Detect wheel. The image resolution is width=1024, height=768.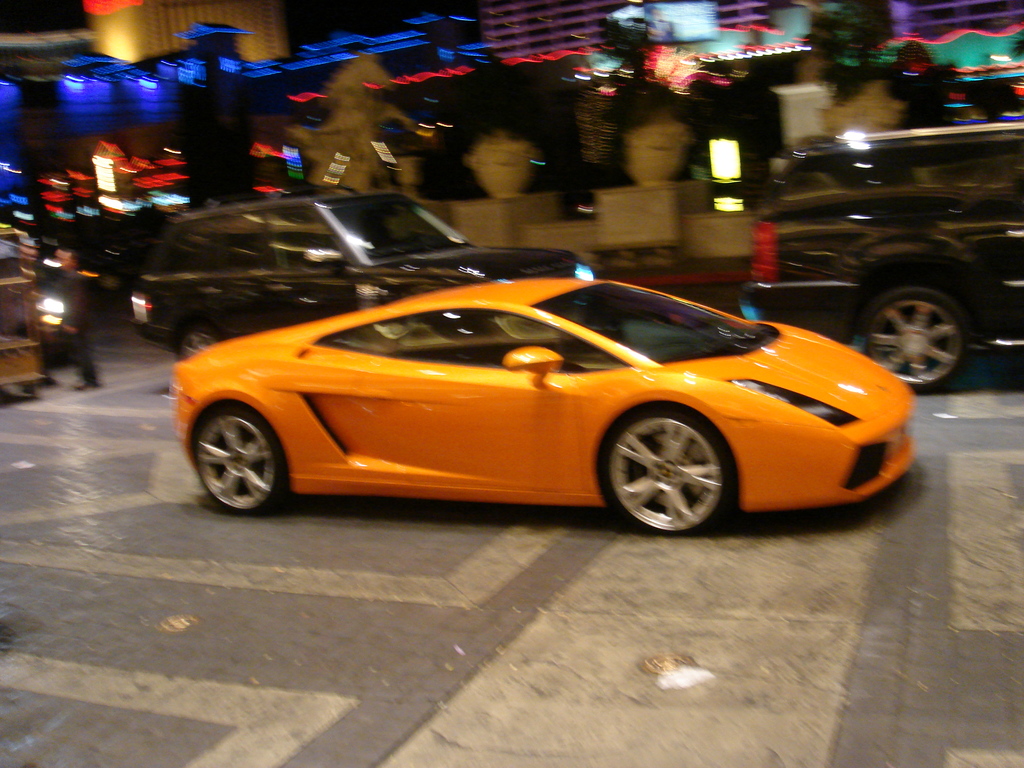
[left=177, top=323, right=221, bottom=361].
